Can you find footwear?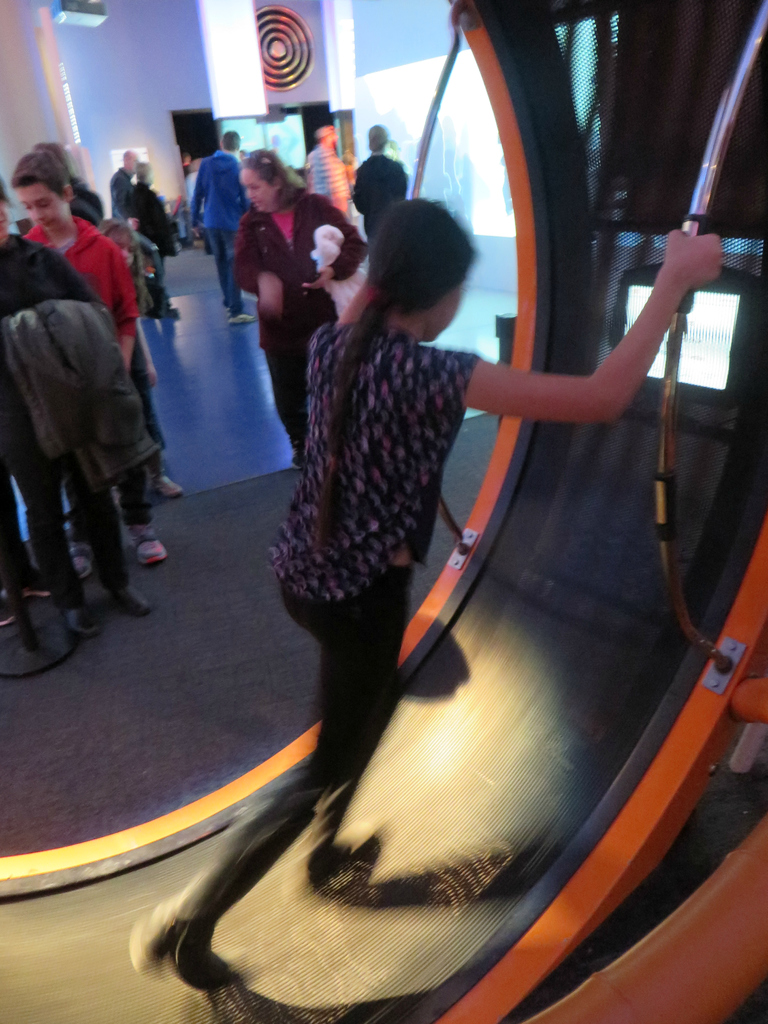
Yes, bounding box: 151, 471, 181, 499.
